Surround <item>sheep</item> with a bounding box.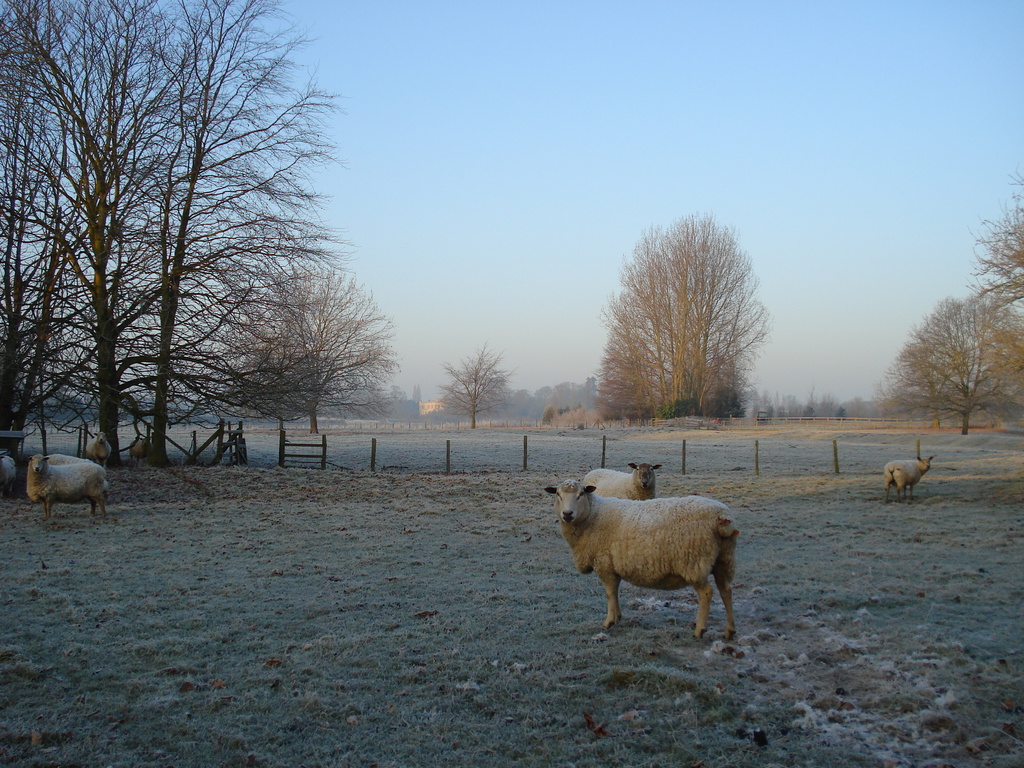
l=131, t=442, r=149, b=464.
